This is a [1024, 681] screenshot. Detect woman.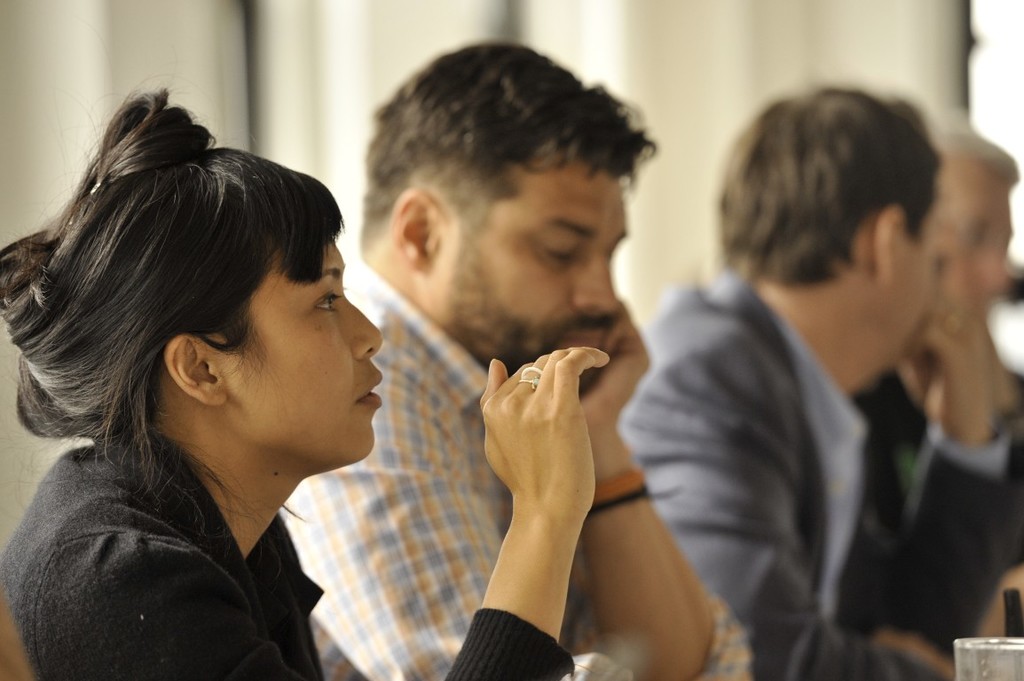
l=39, t=141, r=570, b=678.
